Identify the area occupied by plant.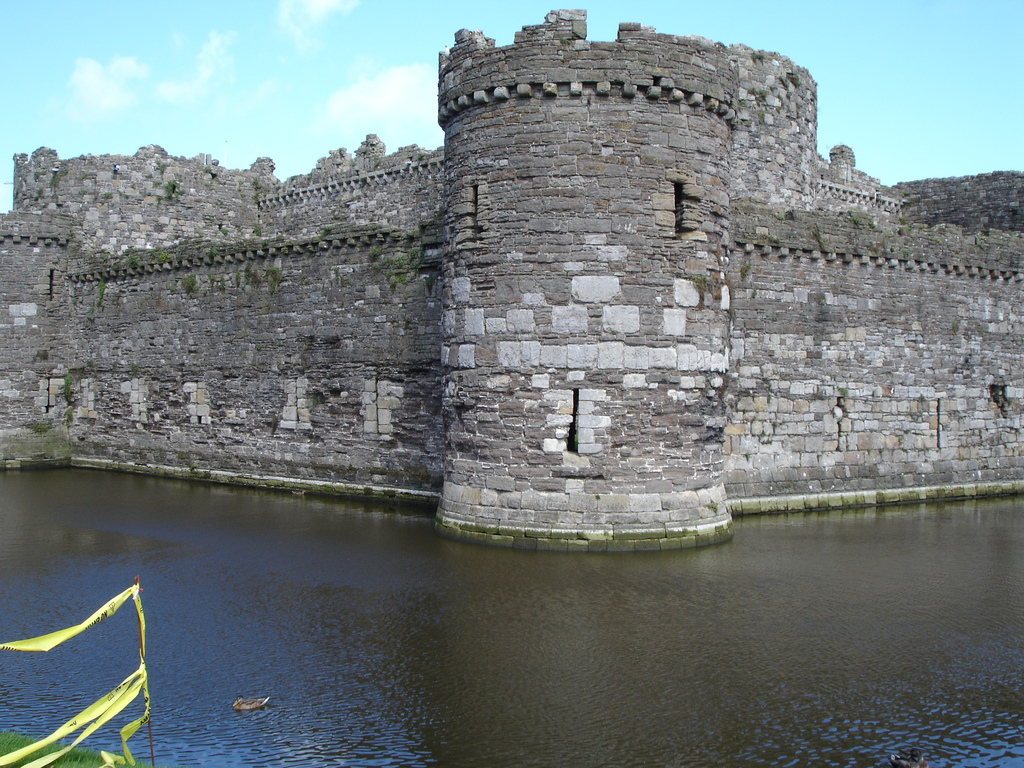
Area: x1=900 y1=246 x2=907 y2=251.
